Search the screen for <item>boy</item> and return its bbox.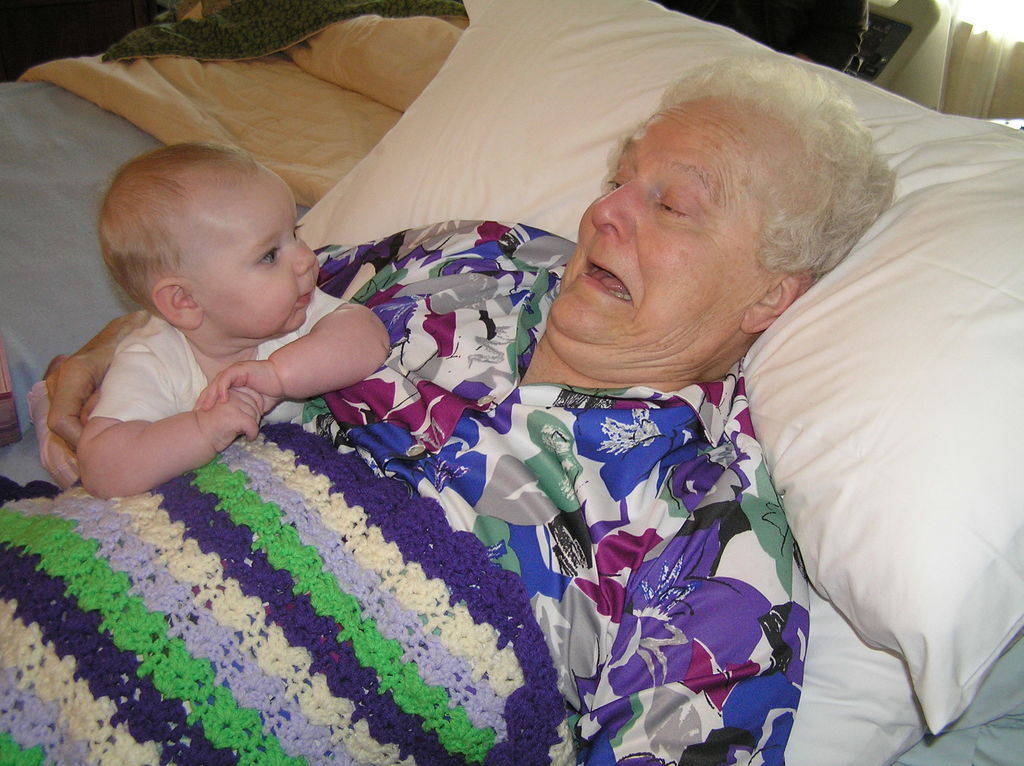
Found: <box>19,108,380,524</box>.
